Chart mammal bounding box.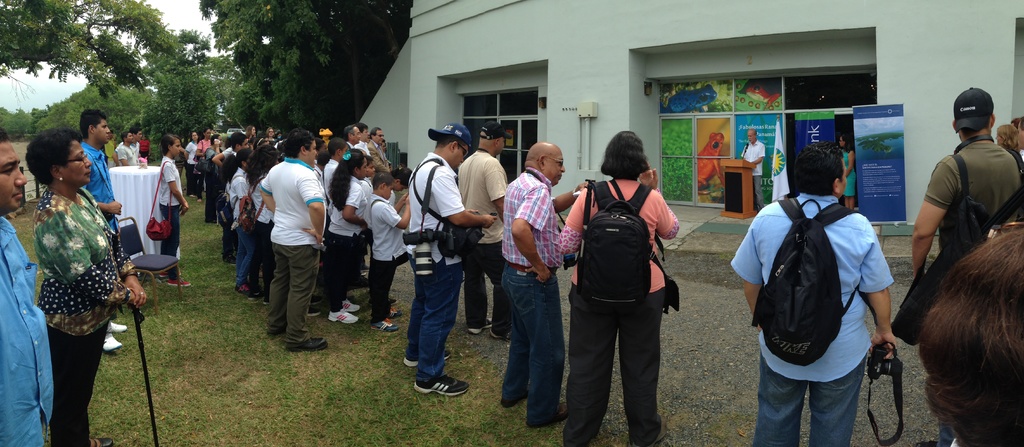
Charted: <box>919,218,1023,446</box>.
